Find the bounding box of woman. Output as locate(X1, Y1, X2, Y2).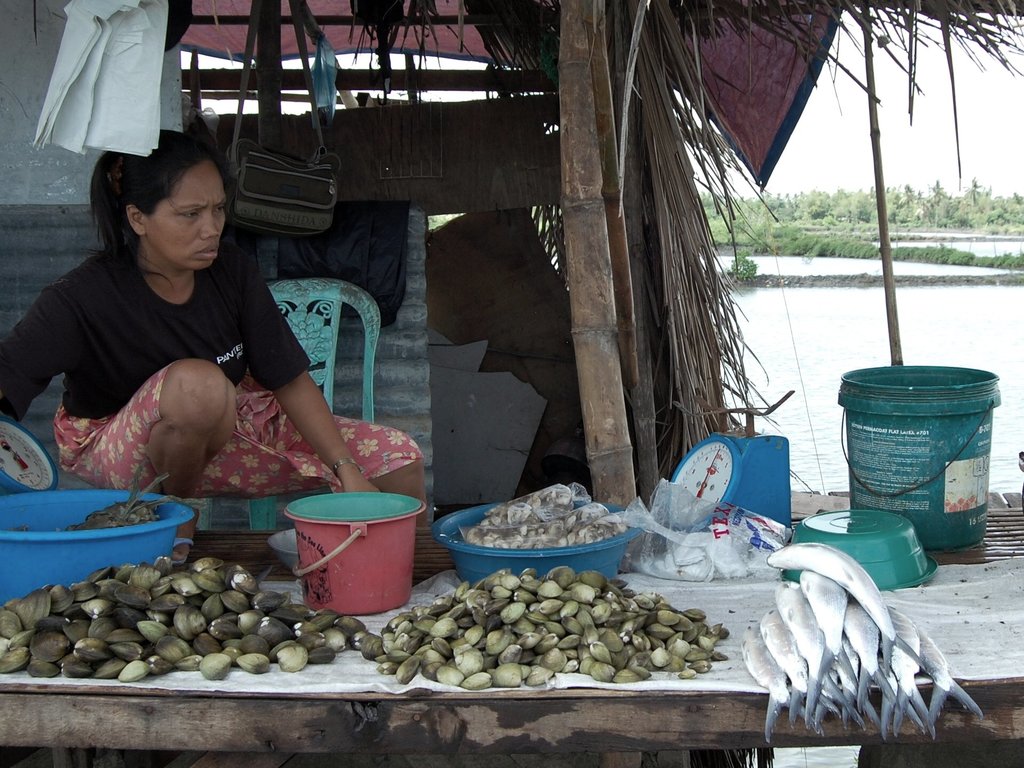
locate(32, 116, 349, 531).
